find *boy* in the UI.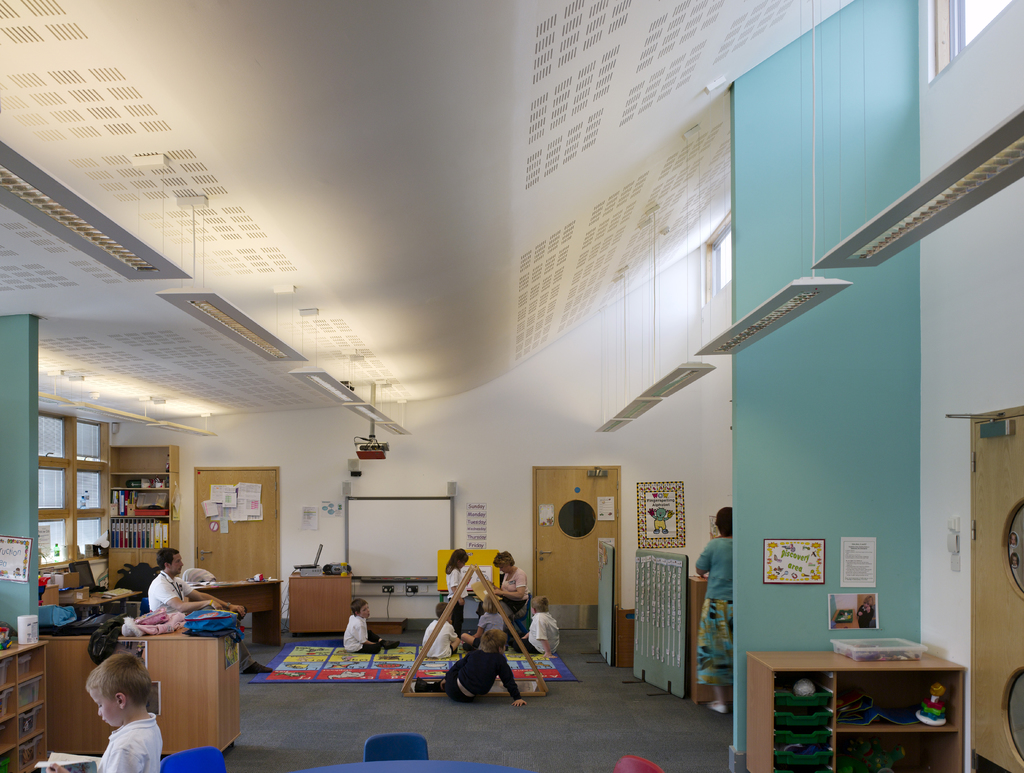
UI element at x1=342, y1=595, x2=400, y2=654.
